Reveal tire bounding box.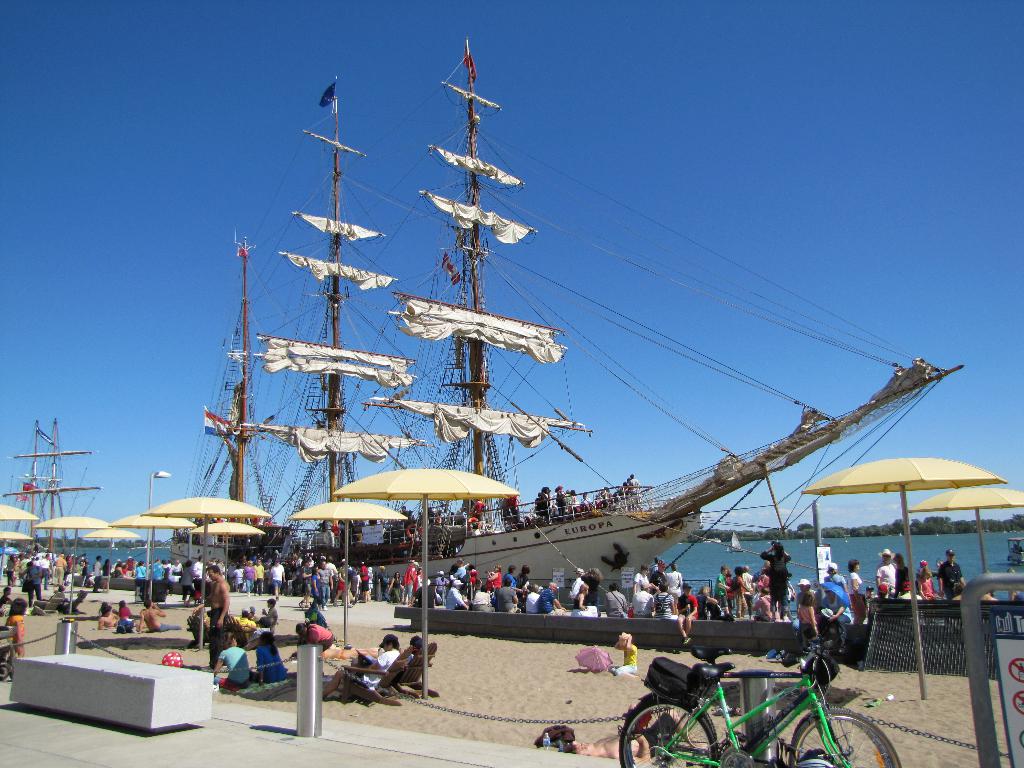
Revealed: bbox(0, 664, 8, 680).
